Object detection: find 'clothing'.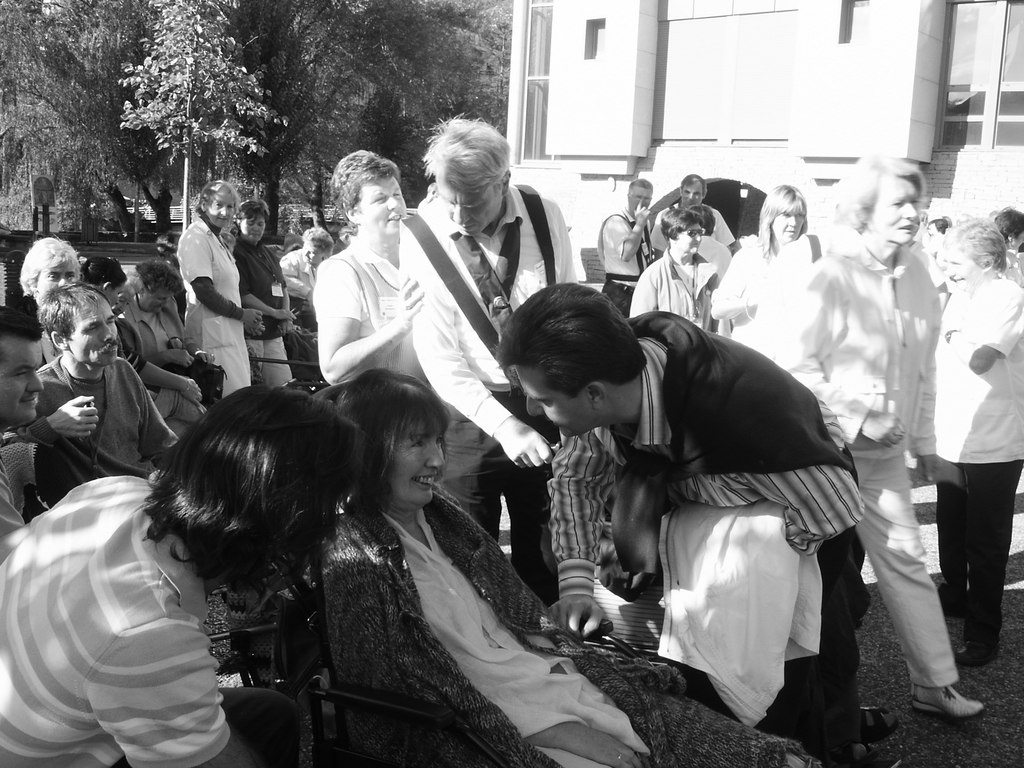
[x1=316, y1=233, x2=454, y2=395].
